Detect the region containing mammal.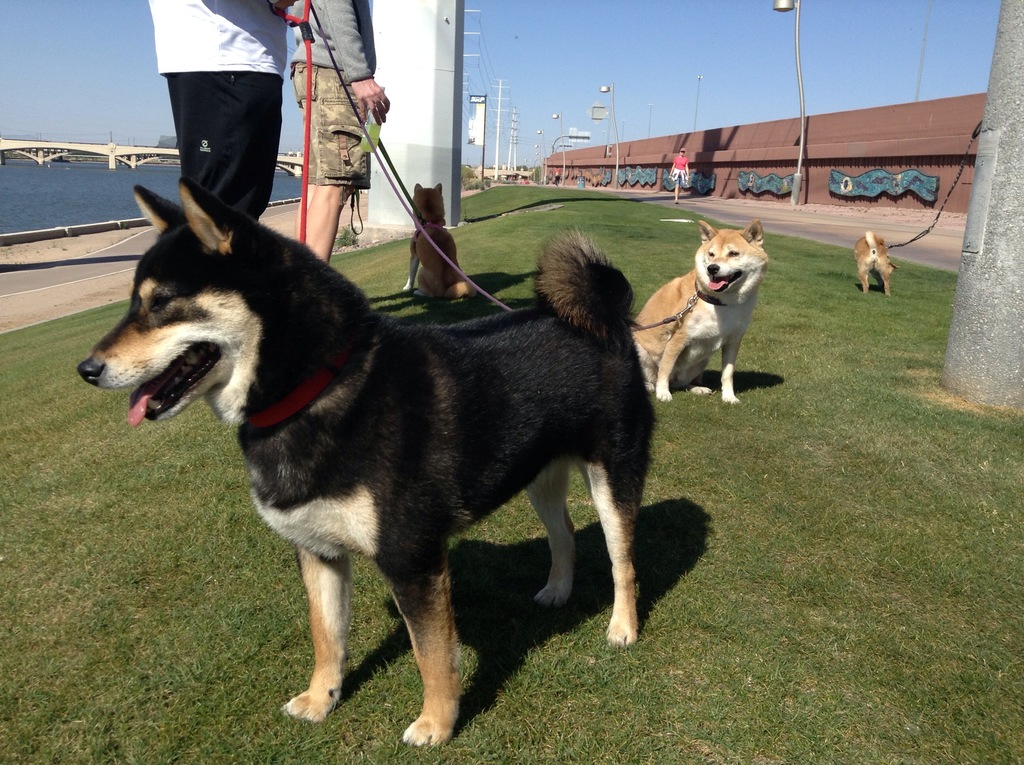
box(854, 229, 900, 296).
